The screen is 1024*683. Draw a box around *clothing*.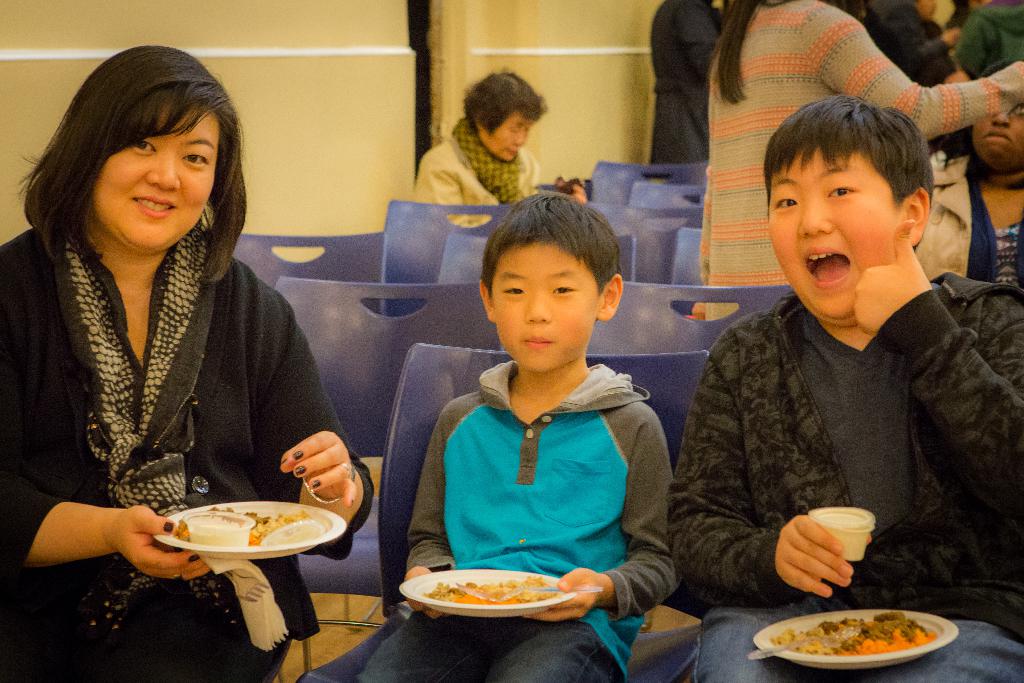
410/117/539/230.
